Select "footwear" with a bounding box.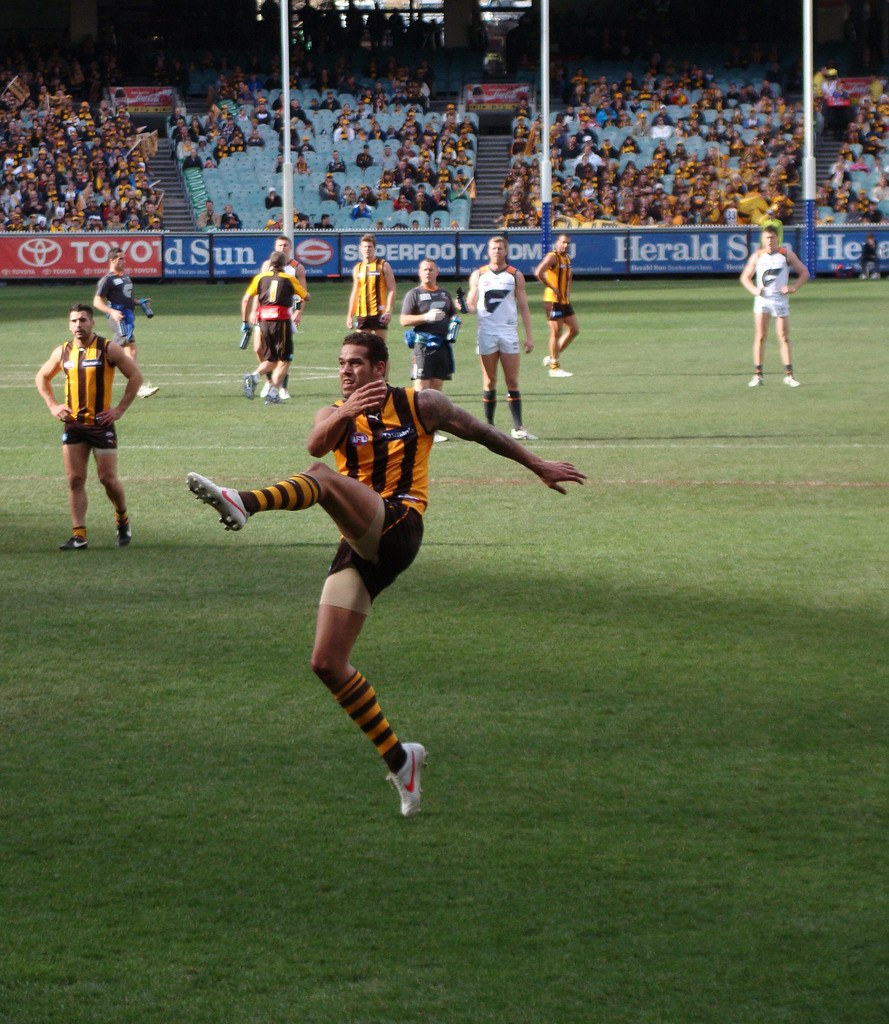
rect(112, 524, 133, 550).
